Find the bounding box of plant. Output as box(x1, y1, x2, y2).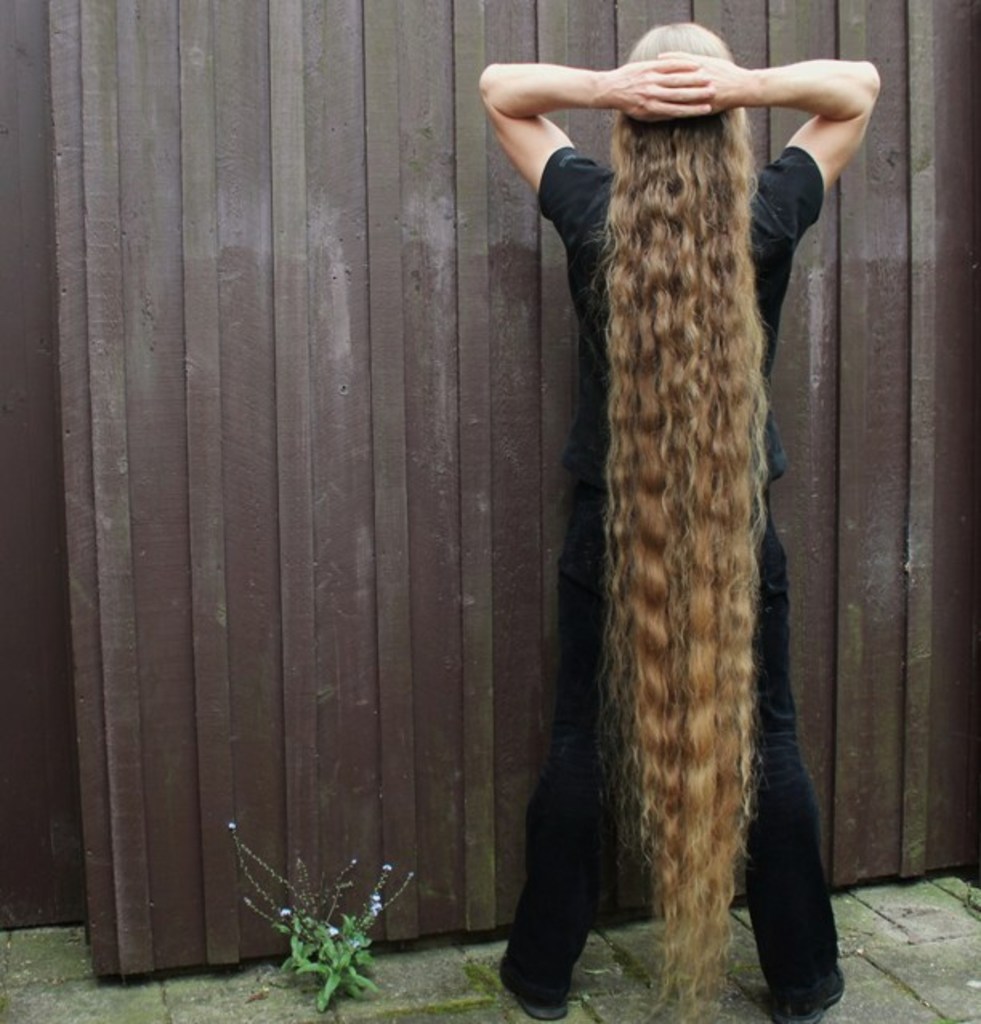
box(224, 838, 428, 984).
